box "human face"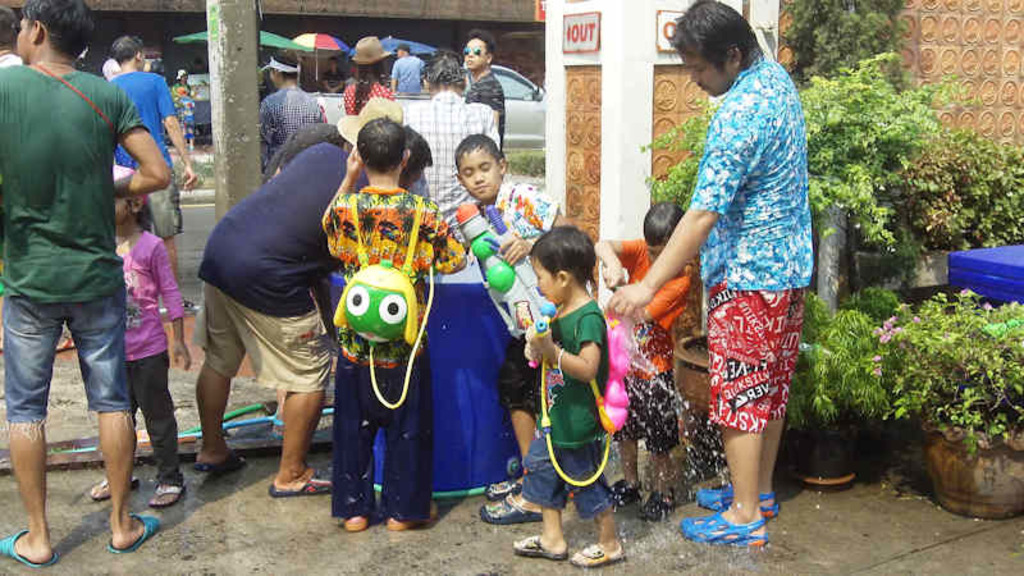
(458,142,498,197)
